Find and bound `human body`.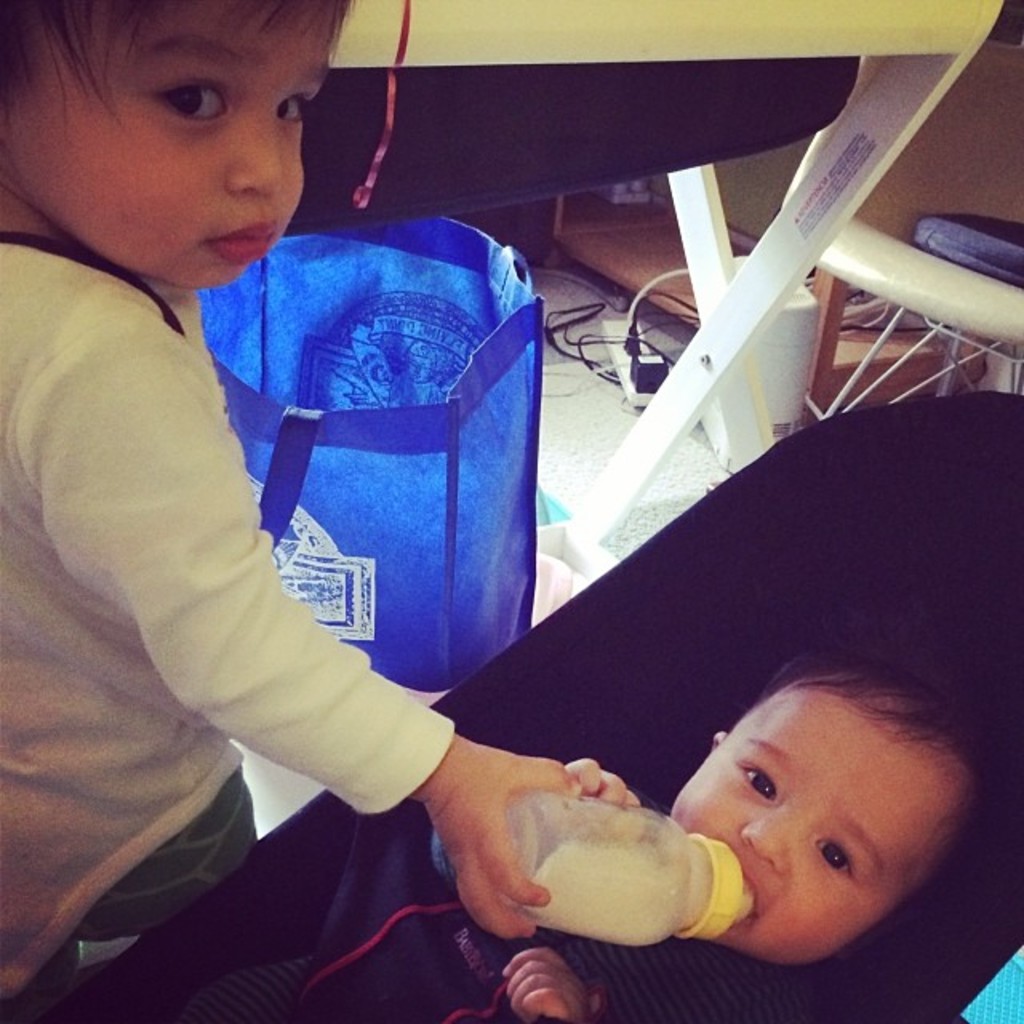
Bound: <region>0, 0, 590, 1010</region>.
